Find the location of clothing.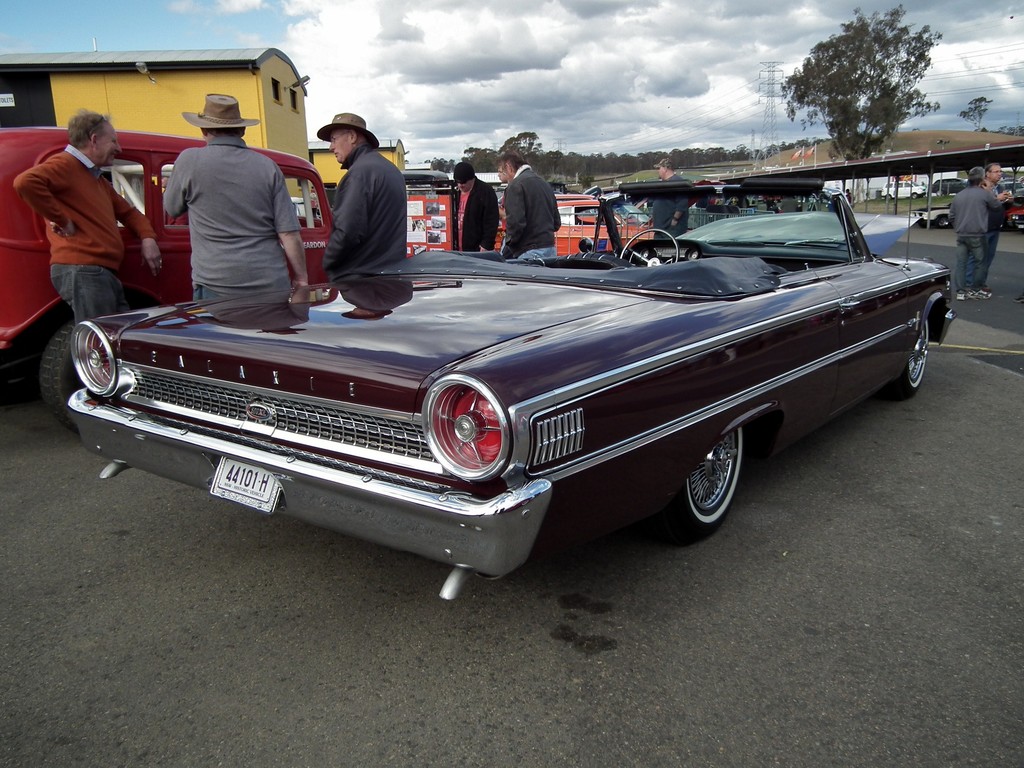
Location: [x1=495, y1=161, x2=563, y2=262].
